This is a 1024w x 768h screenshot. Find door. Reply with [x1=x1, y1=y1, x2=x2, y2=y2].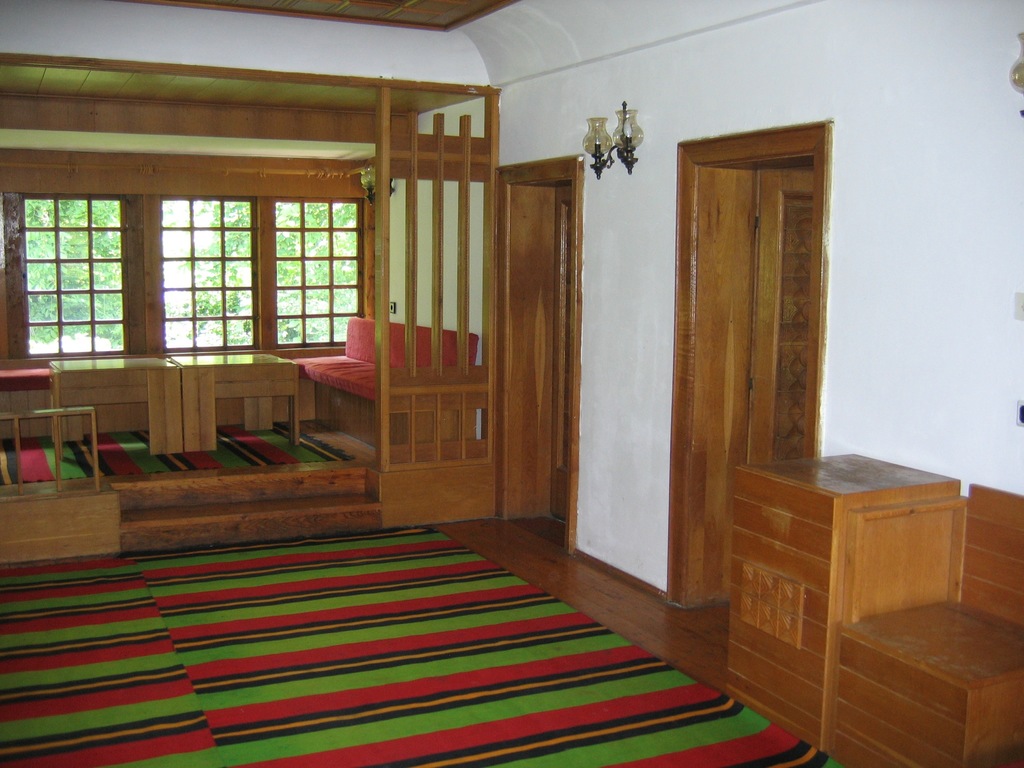
[x1=749, y1=165, x2=813, y2=463].
